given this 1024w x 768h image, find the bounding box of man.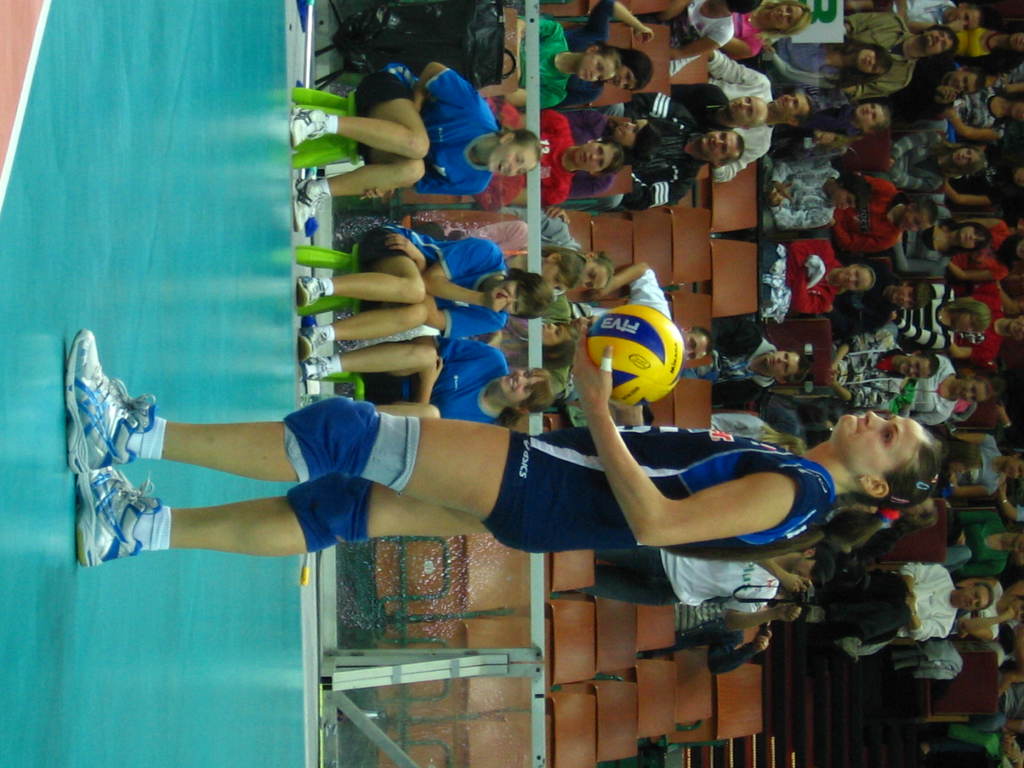
(568,260,715,367).
